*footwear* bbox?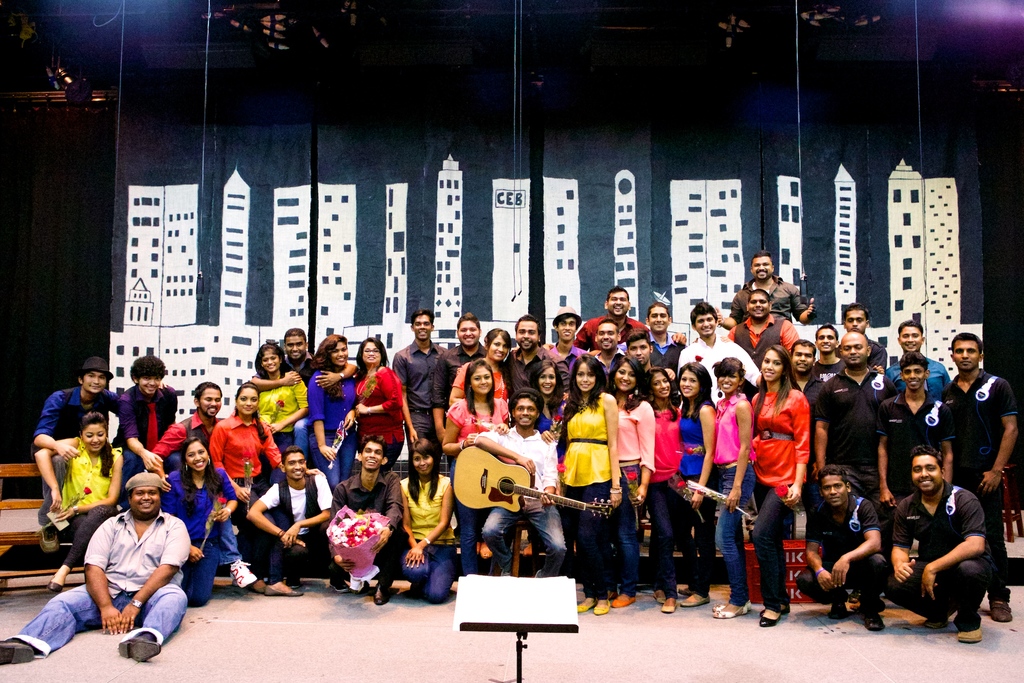
678:587:691:596
